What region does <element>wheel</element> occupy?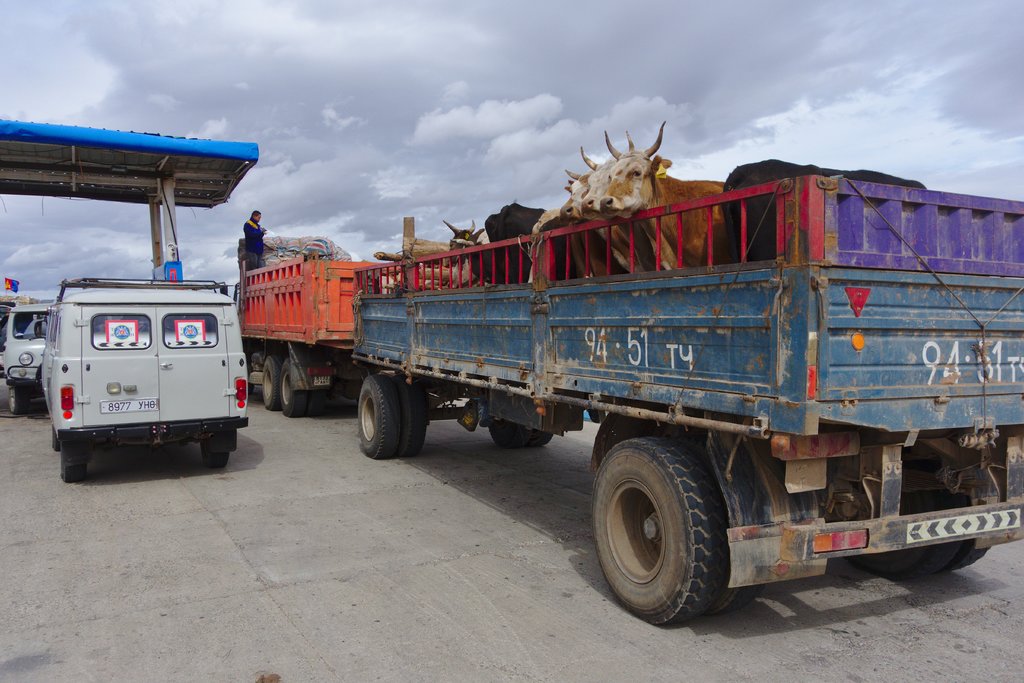
261:356:280:408.
